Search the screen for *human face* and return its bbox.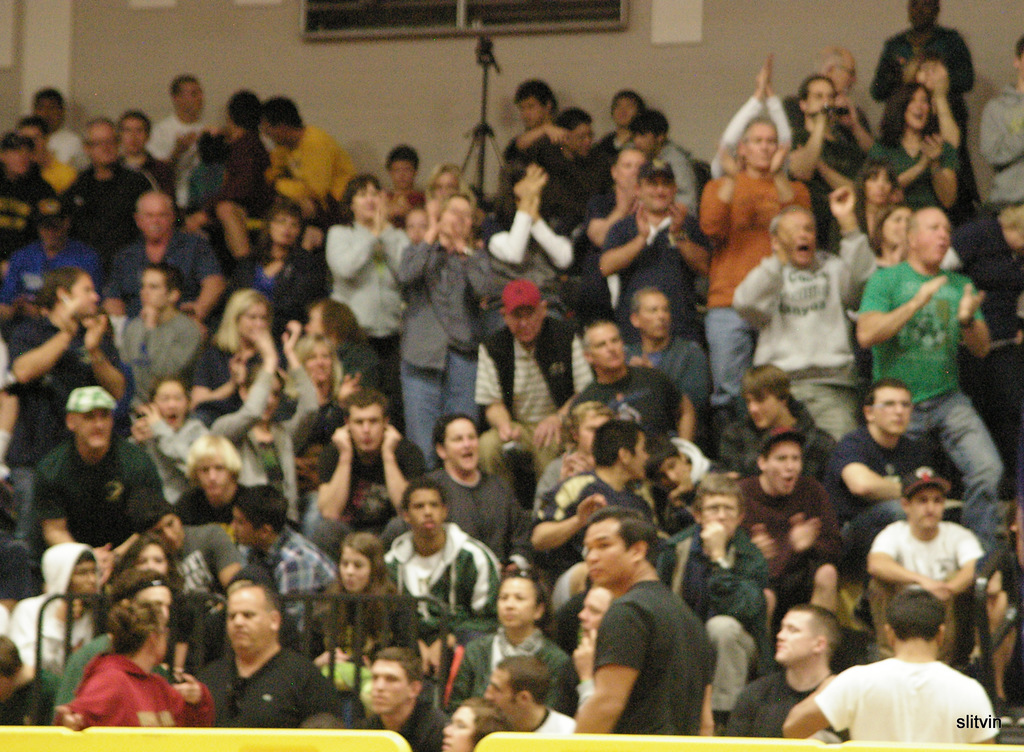
Found: box=[200, 452, 228, 494].
